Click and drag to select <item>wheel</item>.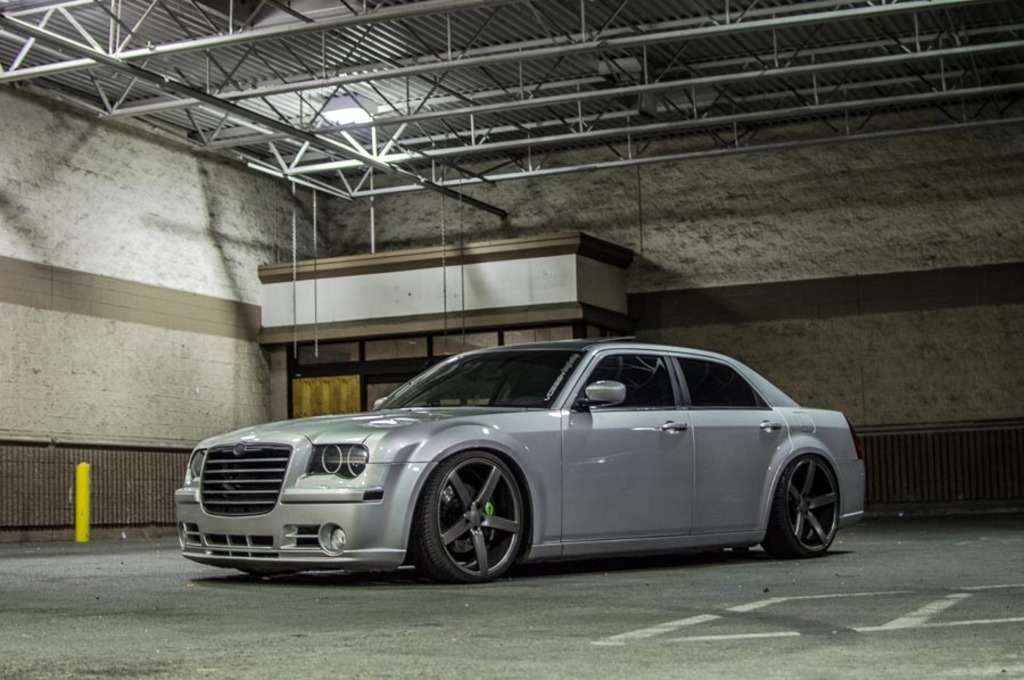
Selection: 759,451,834,563.
